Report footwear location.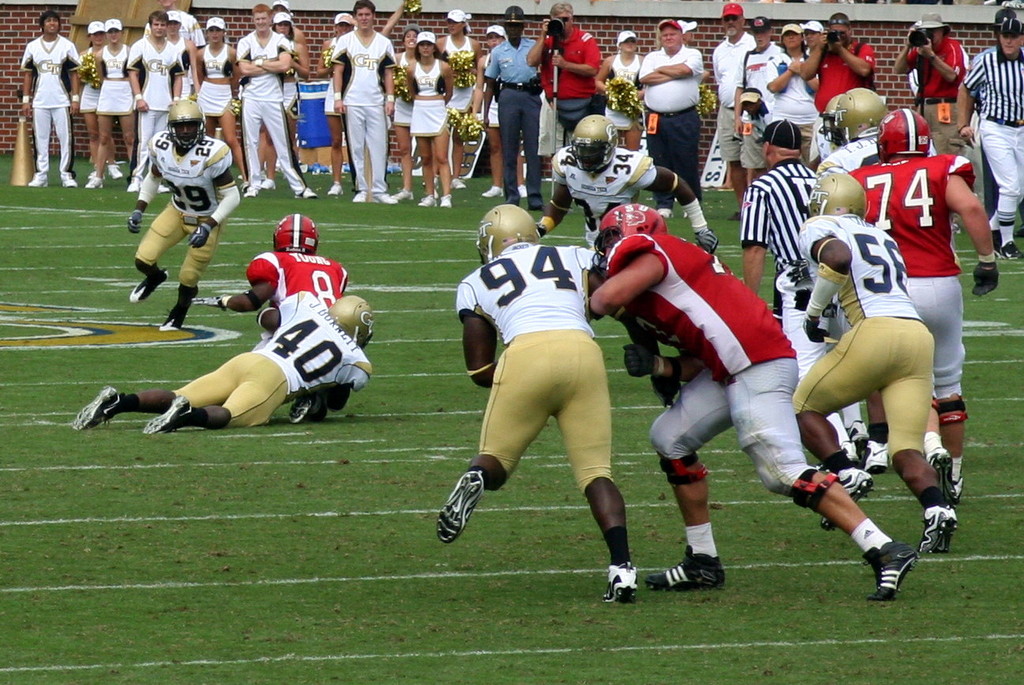
Report: locate(820, 460, 871, 537).
